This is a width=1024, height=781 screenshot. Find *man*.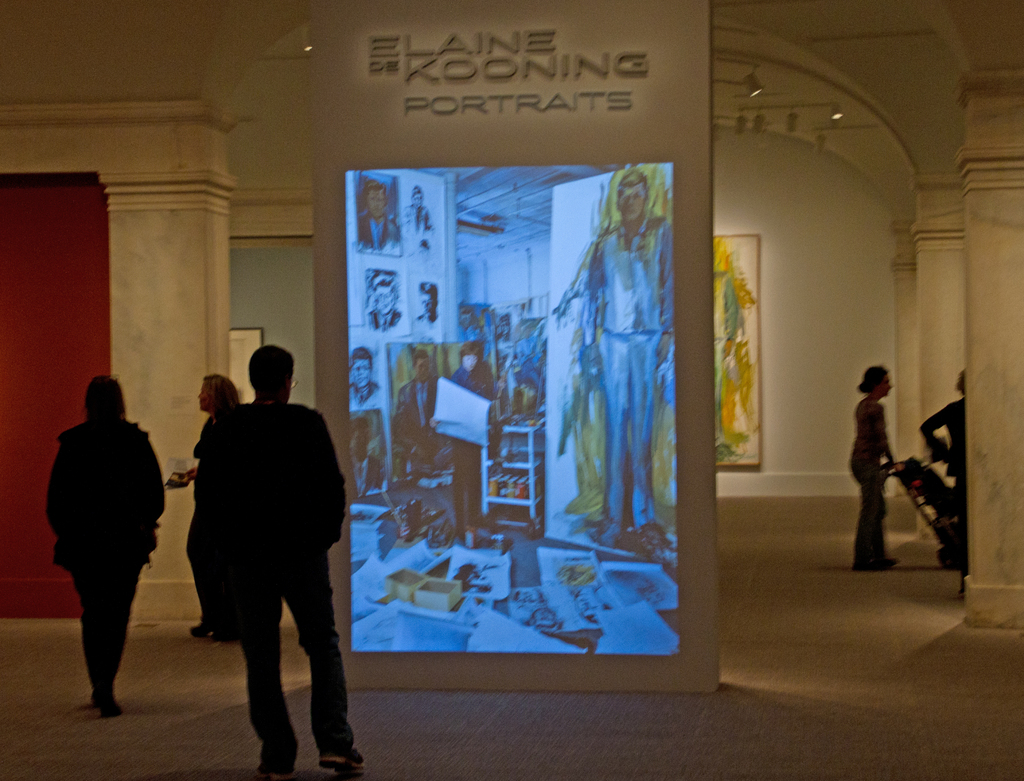
Bounding box: detection(352, 413, 383, 495).
